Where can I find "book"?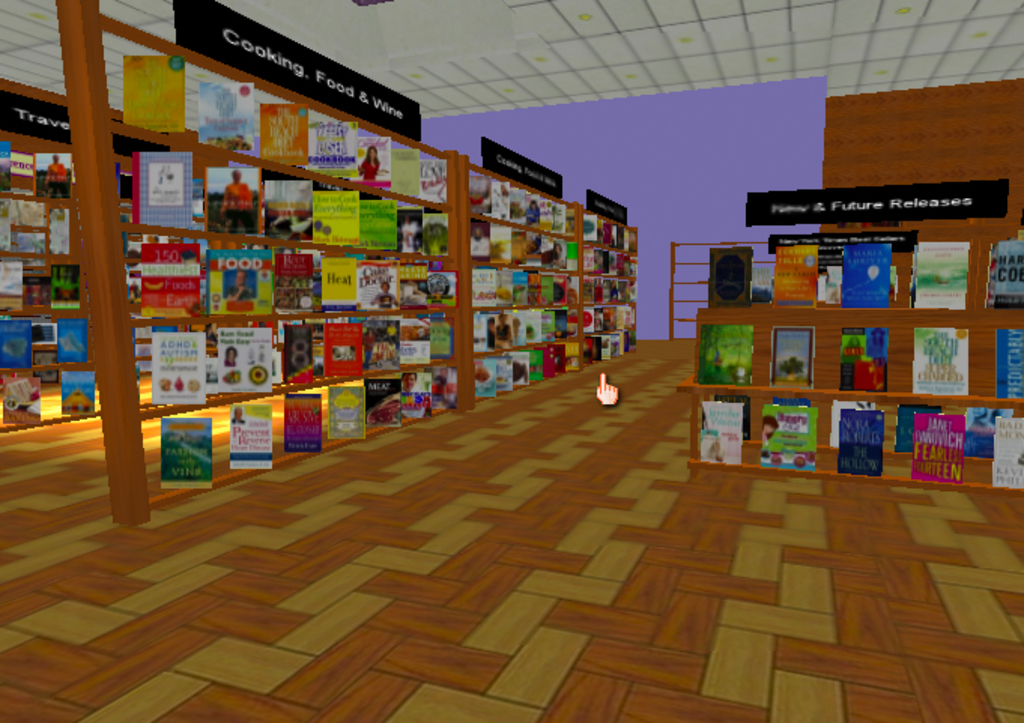
You can find it at detection(368, 377, 403, 427).
